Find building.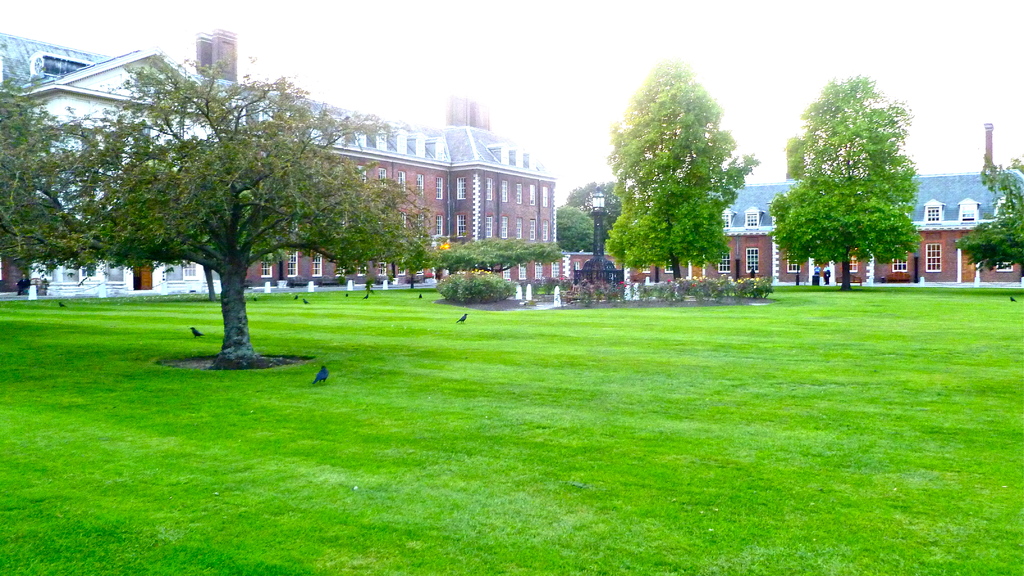
select_region(0, 28, 209, 292).
